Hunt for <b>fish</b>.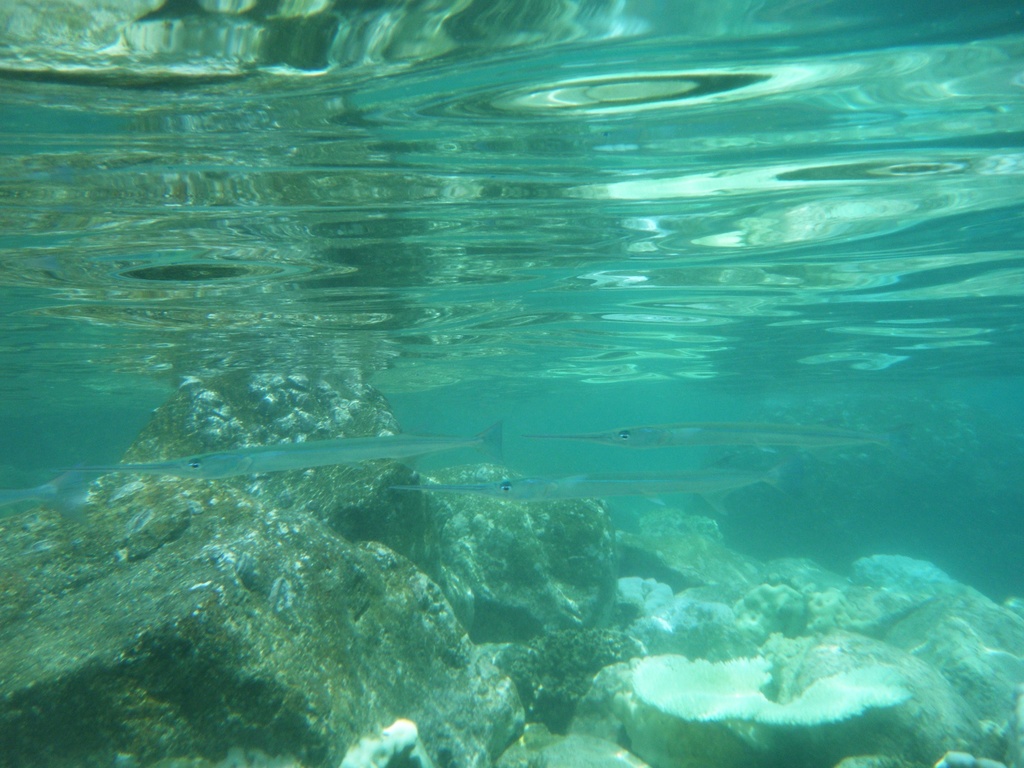
Hunted down at <box>61,424,499,484</box>.
